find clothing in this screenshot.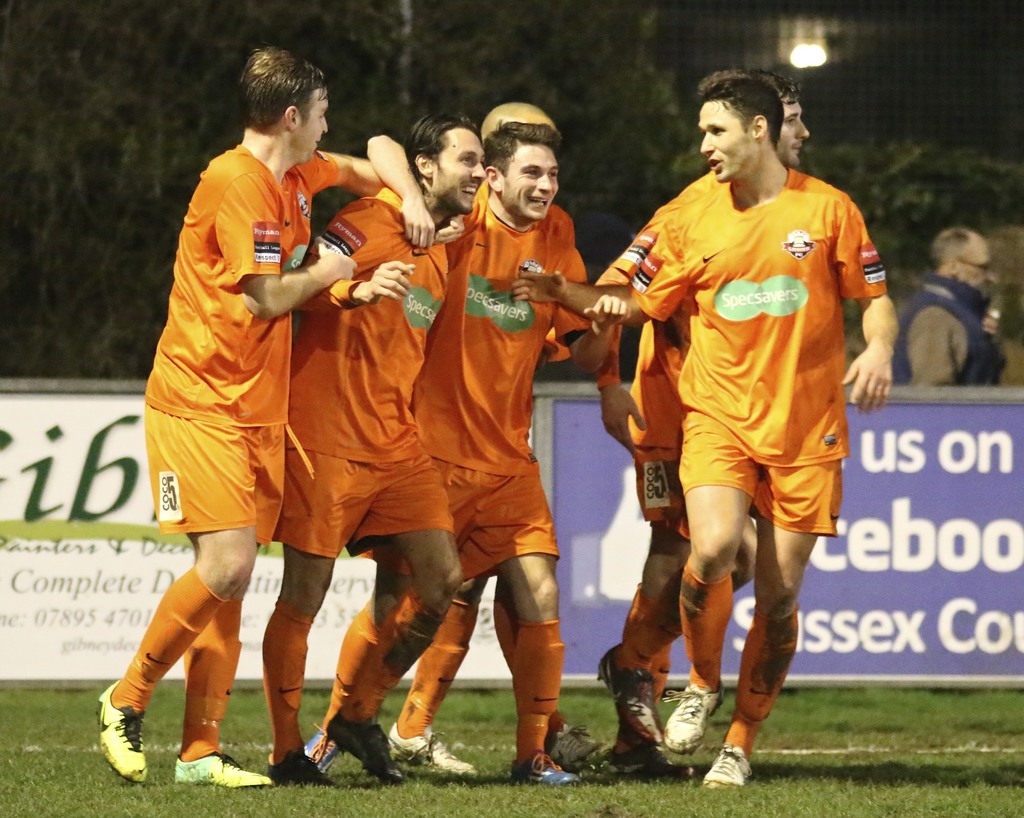
The bounding box for clothing is [x1=147, y1=78, x2=337, y2=592].
